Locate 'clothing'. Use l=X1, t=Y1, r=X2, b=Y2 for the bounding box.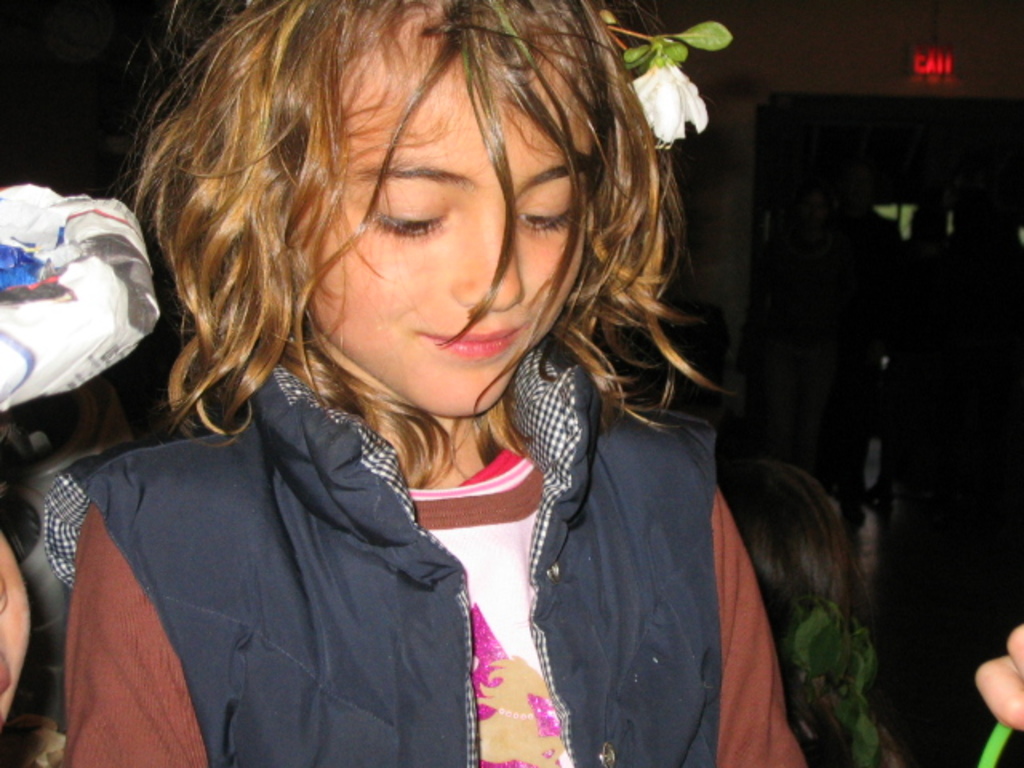
l=58, t=333, r=800, b=766.
